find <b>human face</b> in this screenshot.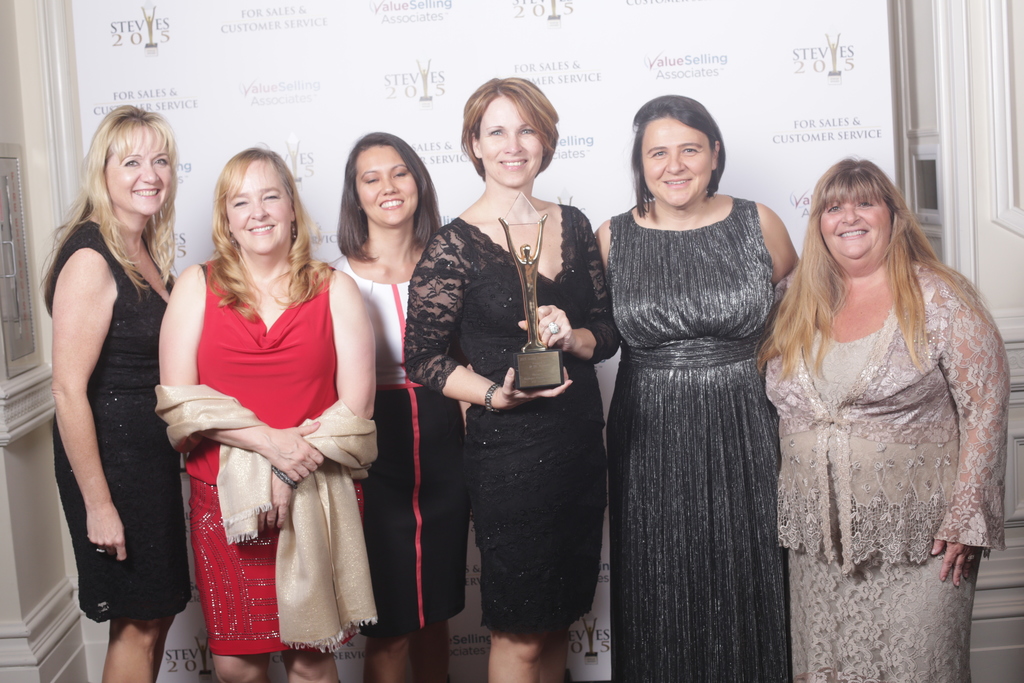
The bounding box for <b>human face</b> is <bbox>484, 94, 545, 186</bbox>.
